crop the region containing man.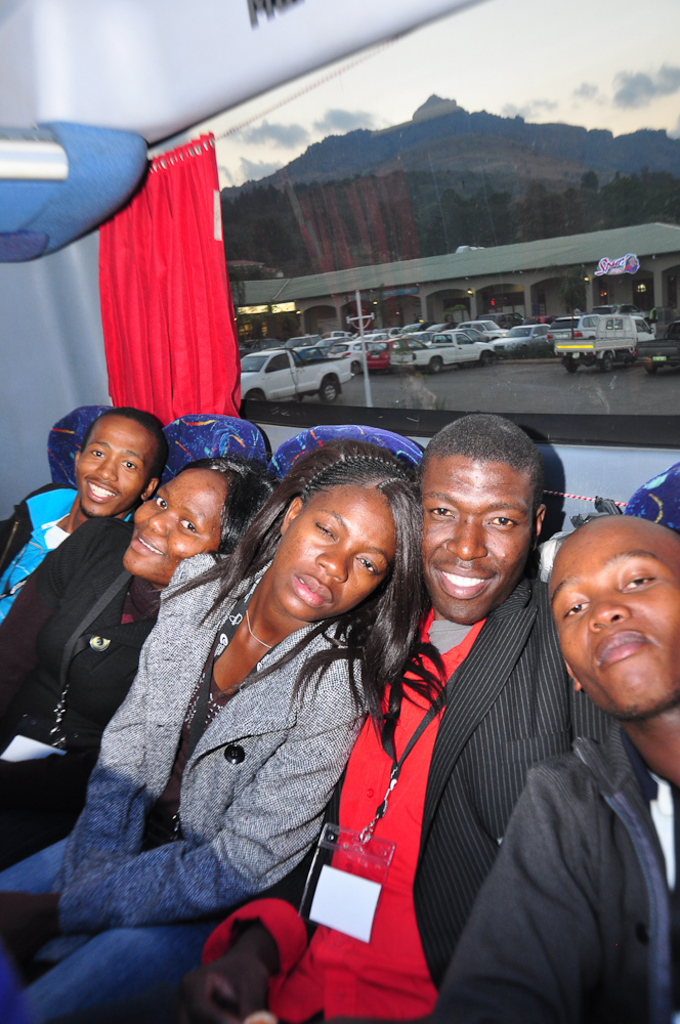
Crop region: l=427, t=512, r=679, b=1023.
